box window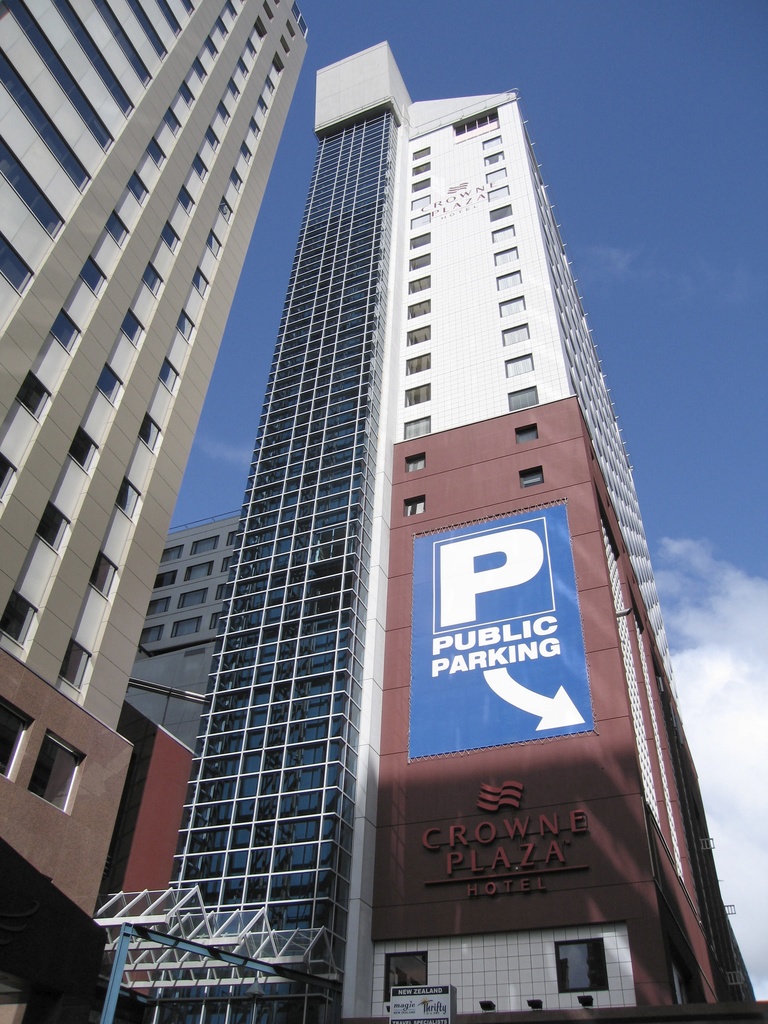
bbox=[160, 221, 183, 254]
